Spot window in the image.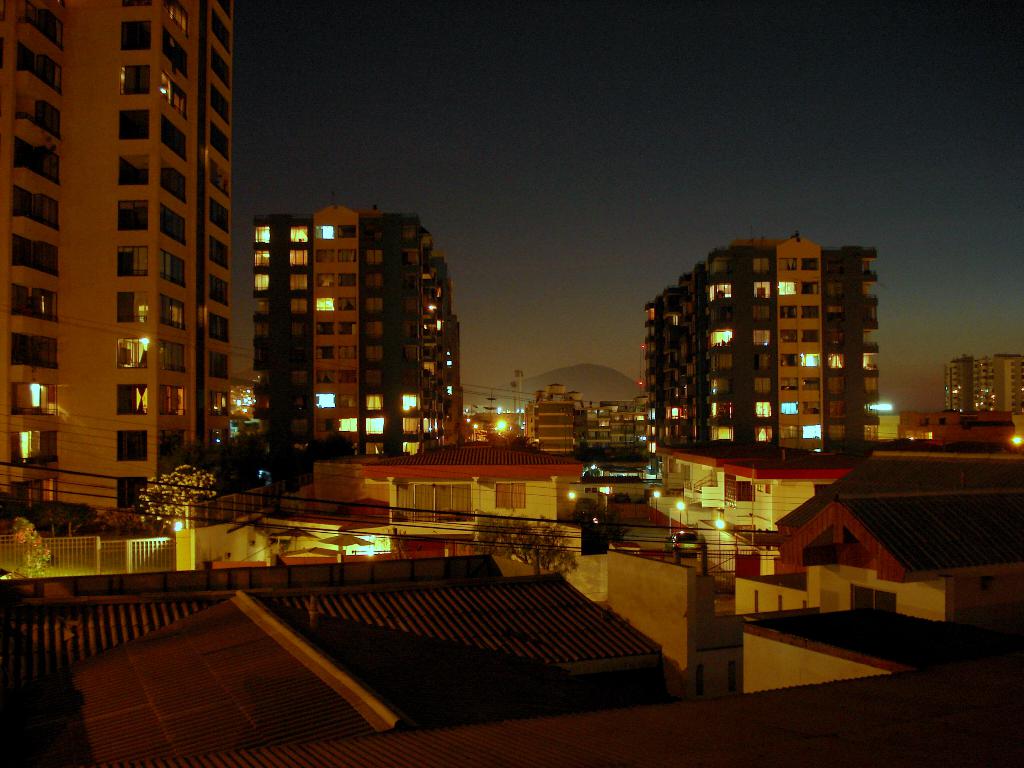
window found at bbox=(314, 249, 335, 266).
